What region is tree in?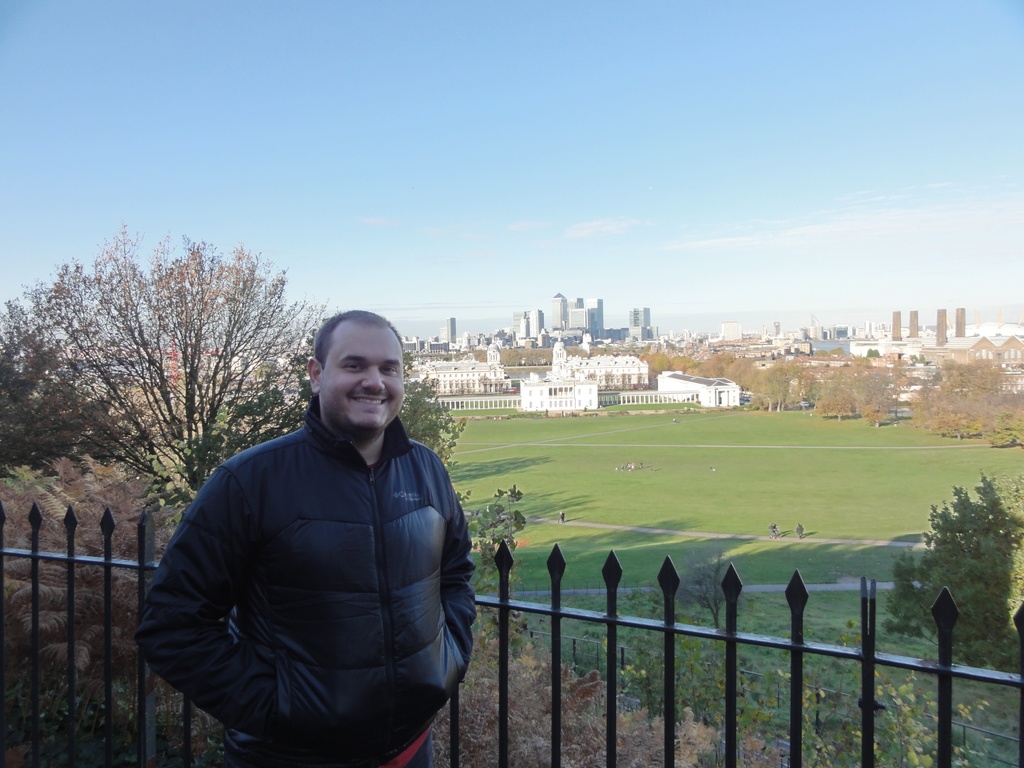
(left=0, top=333, right=128, bottom=488).
